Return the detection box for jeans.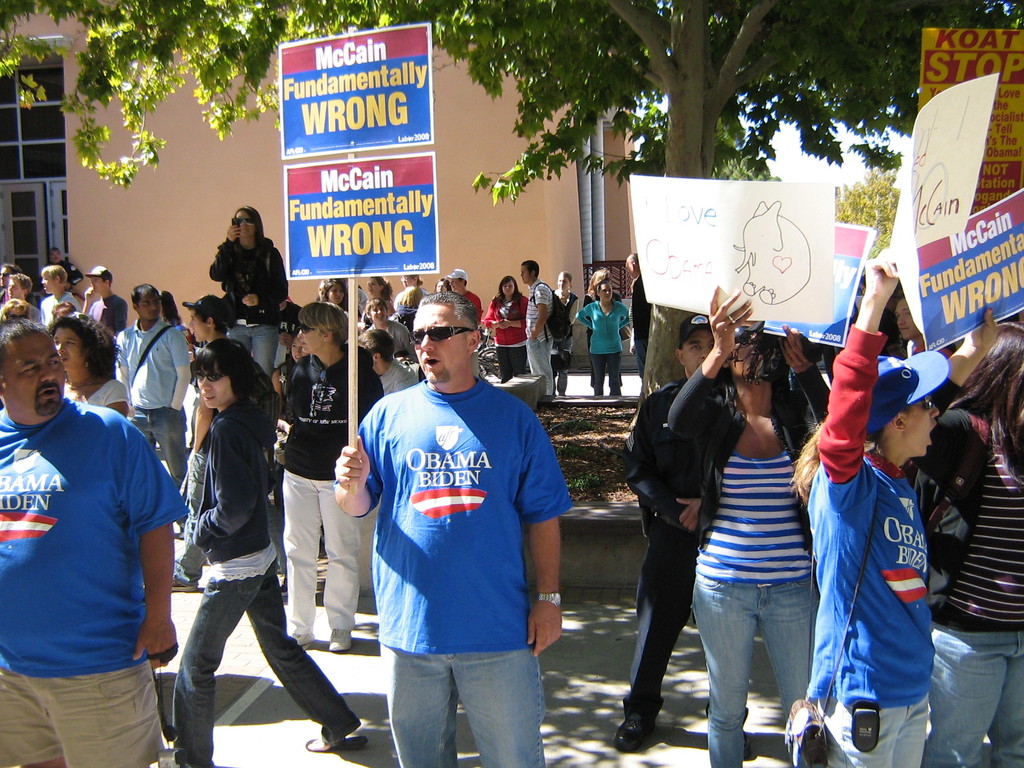
select_region(927, 622, 1023, 767).
